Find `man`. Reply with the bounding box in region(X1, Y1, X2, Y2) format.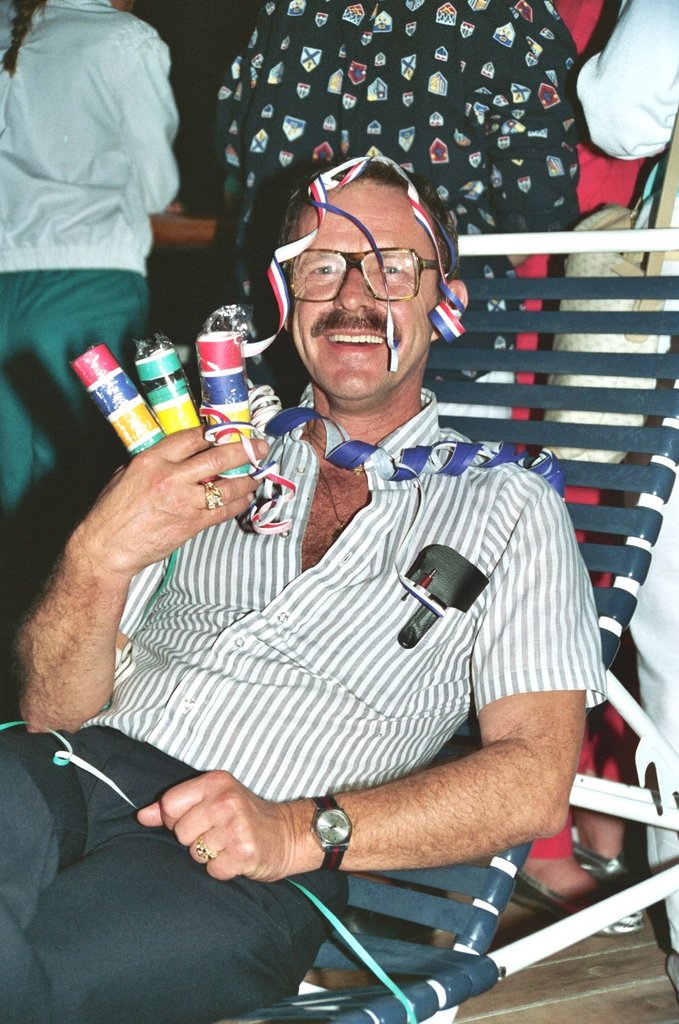
region(0, 143, 614, 1023).
